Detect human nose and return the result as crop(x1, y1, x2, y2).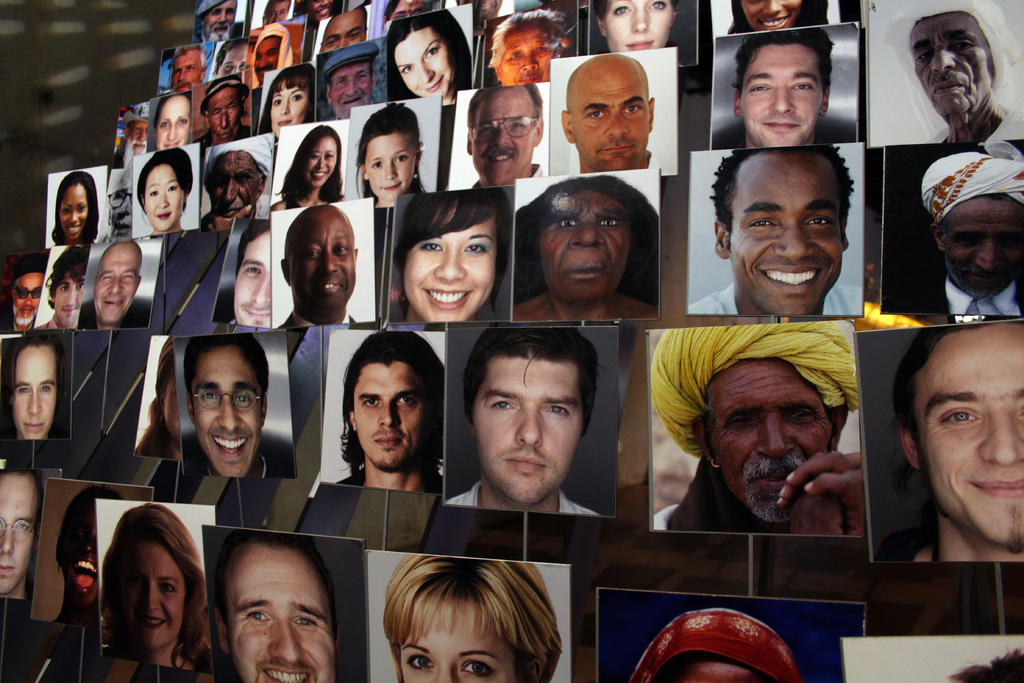
crop(221, 13, 225, 25).
